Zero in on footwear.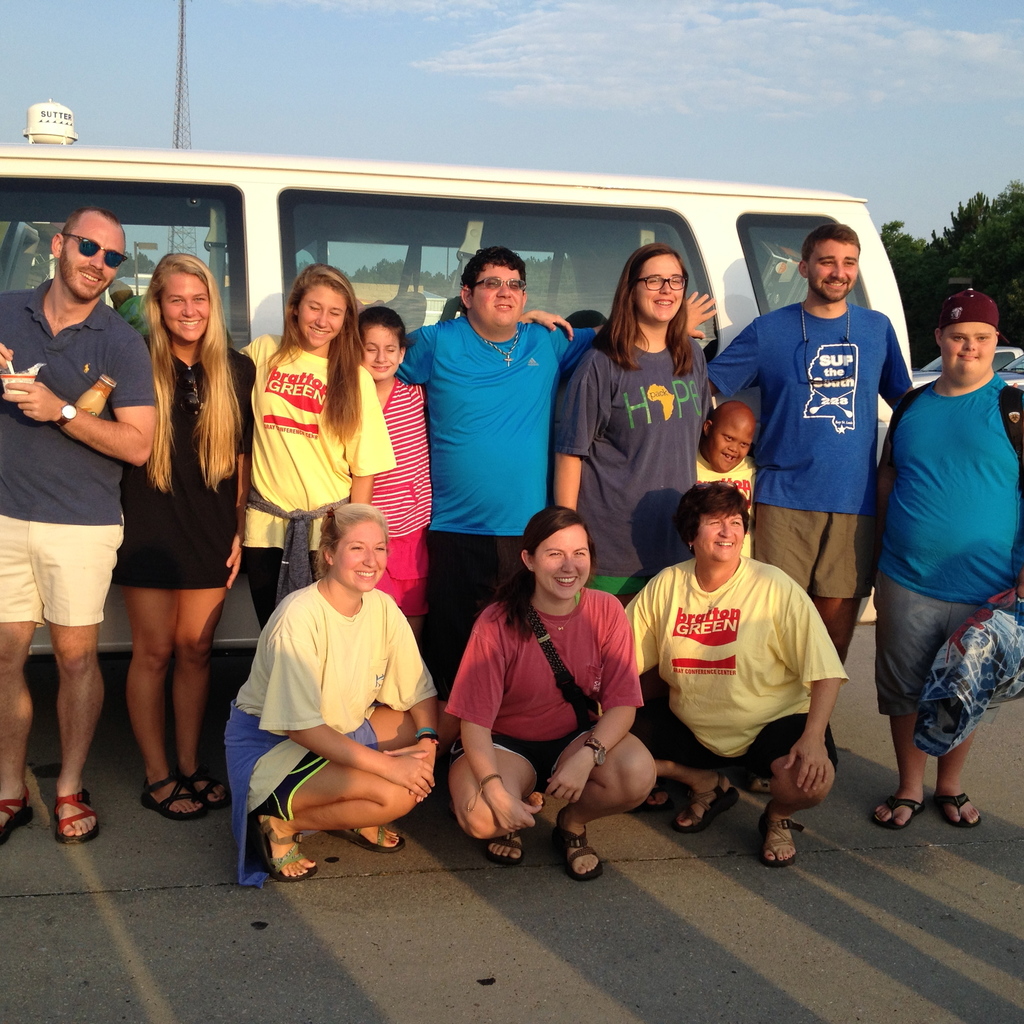
Zeroed in: <region>179, 768, 230, 808</region>.
